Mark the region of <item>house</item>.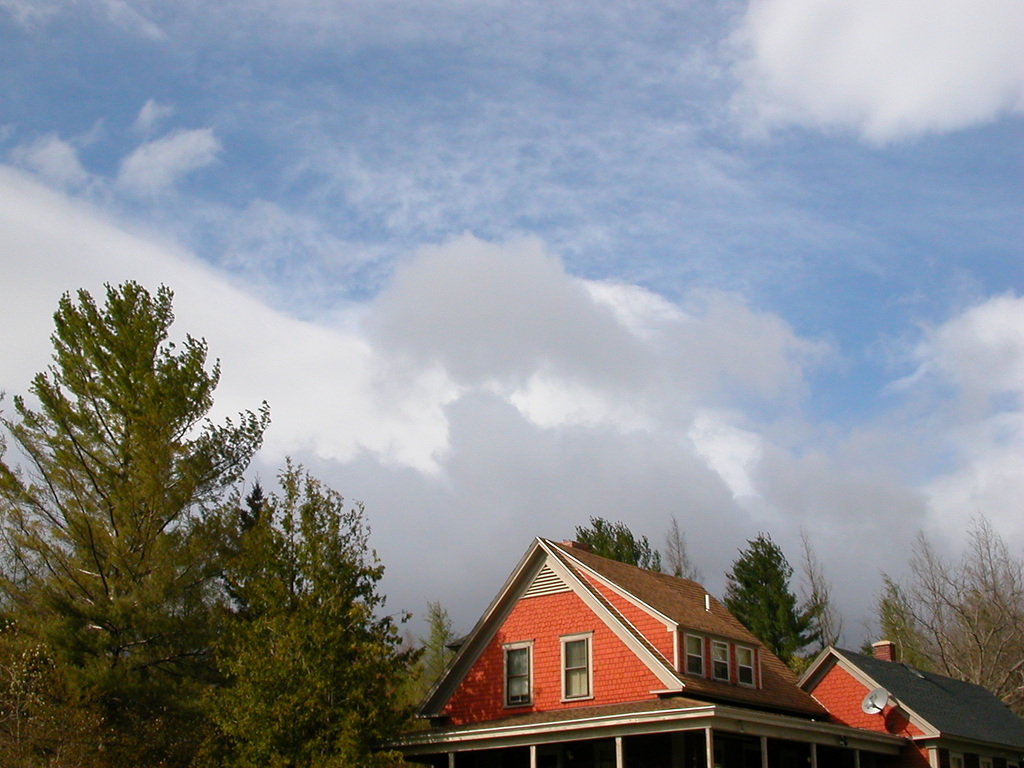
Region: locate(804, 648, 1023, 767).
